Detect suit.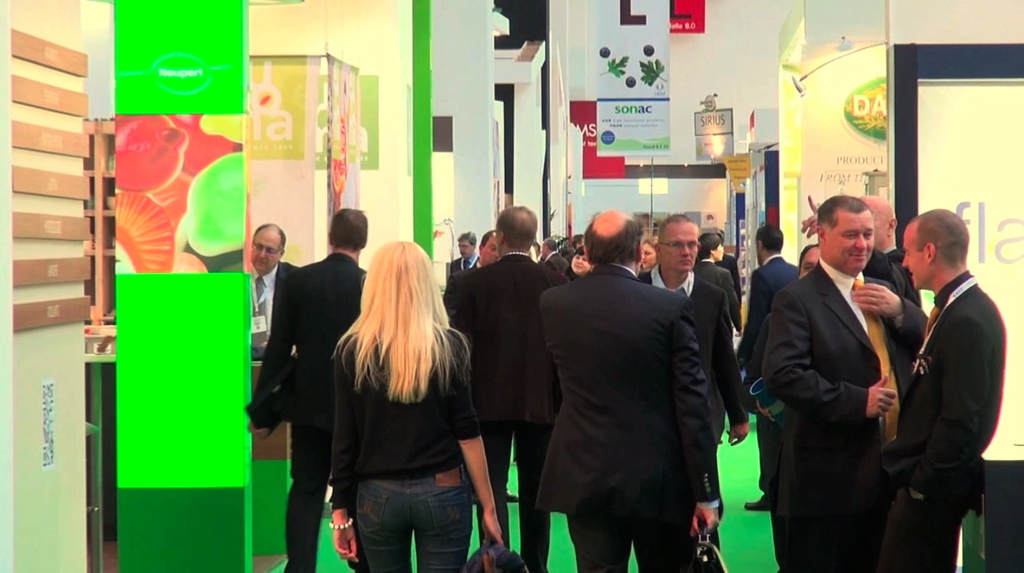
Detected at 638 258 747 425.
